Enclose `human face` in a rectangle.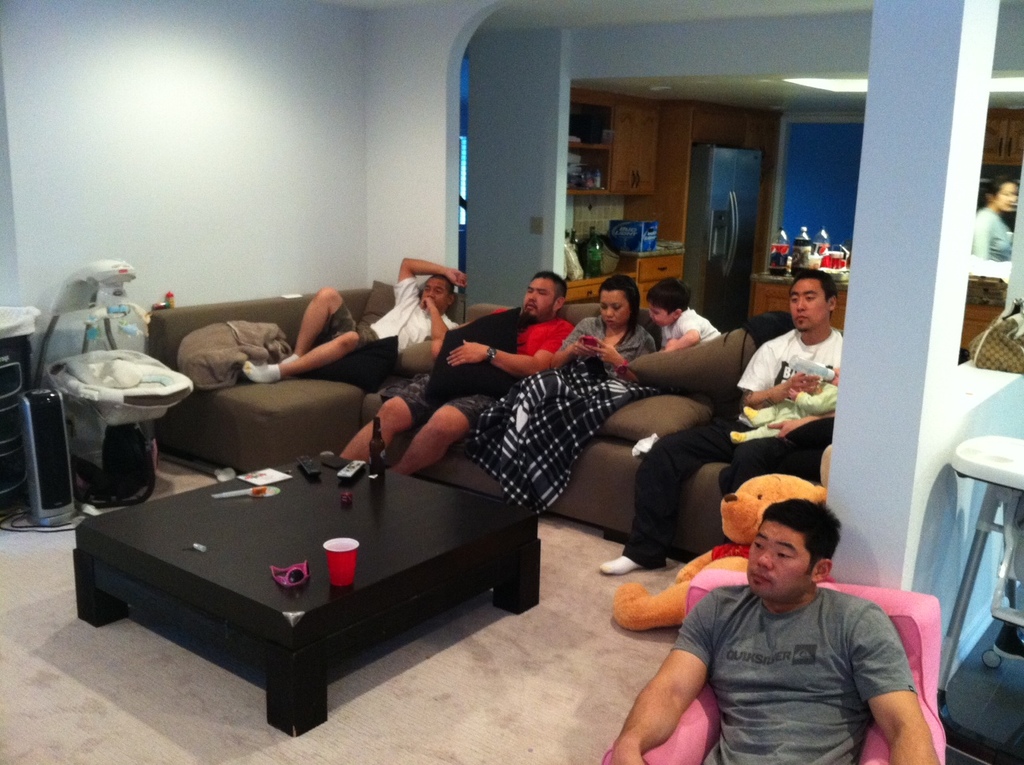
[421, 281, 449, 310].
